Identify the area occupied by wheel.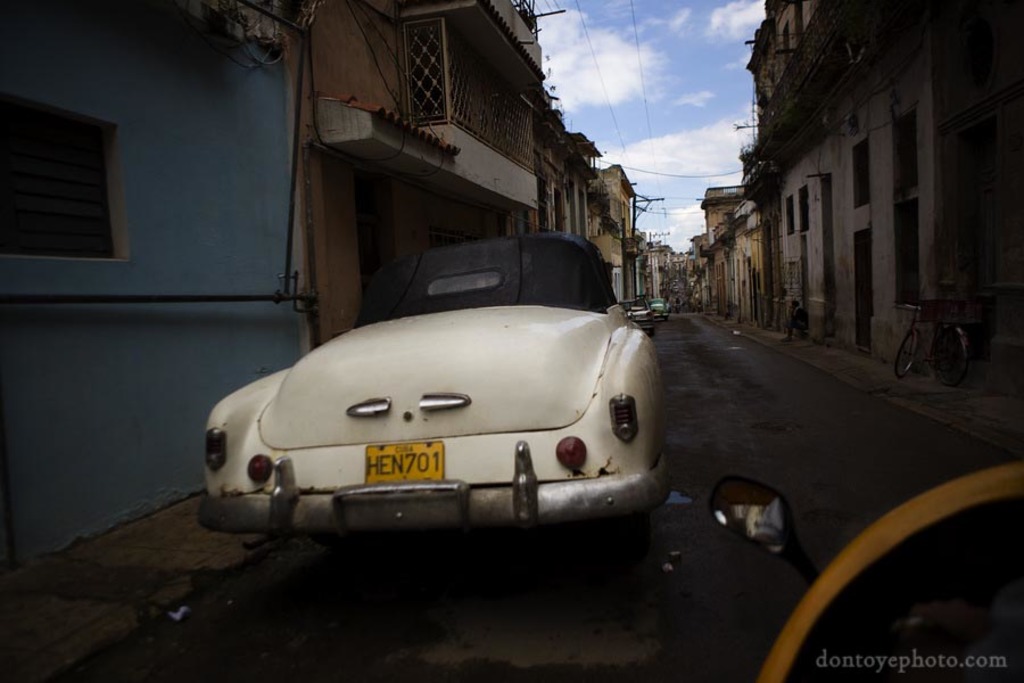
Area: bbox=[936, 331, 969, 376].
